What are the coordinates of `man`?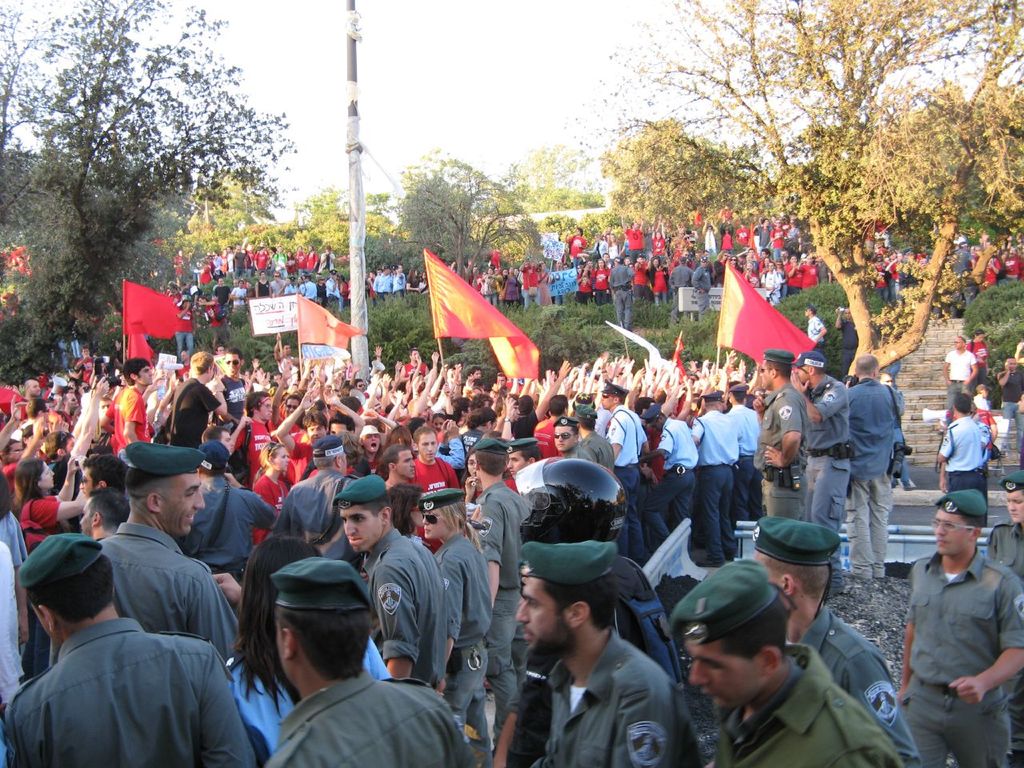
{"left": 605, "top": 381, "right": 647, "bottom": 562}.
